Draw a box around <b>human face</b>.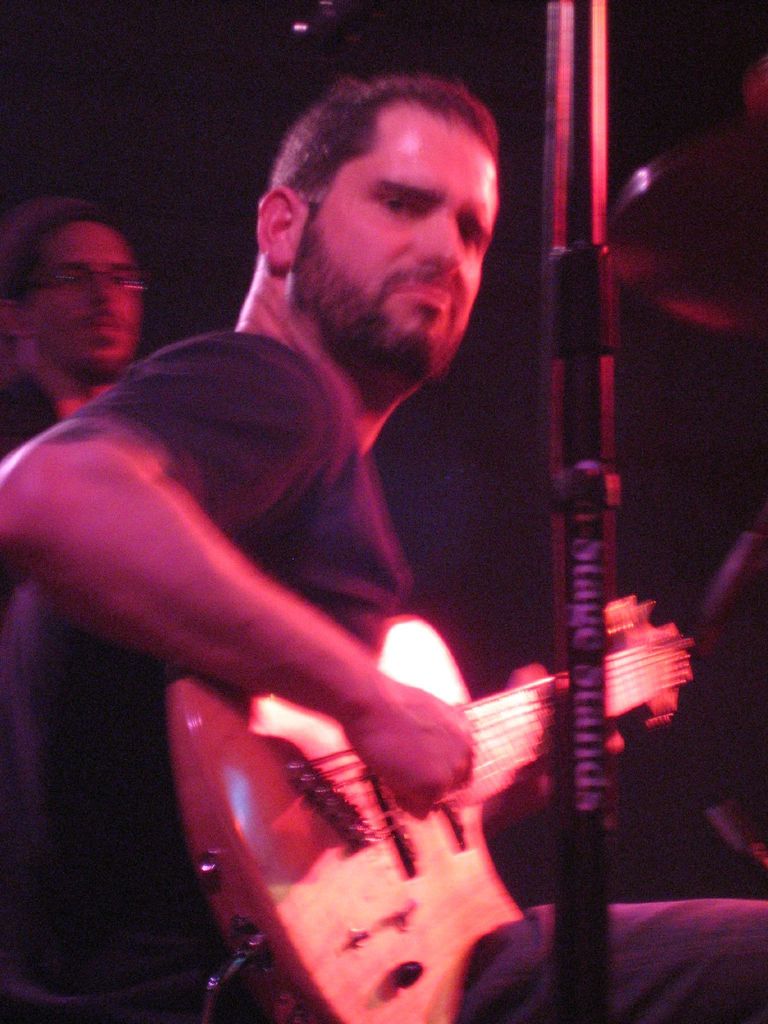
<box>293,108,496,369</box>.
